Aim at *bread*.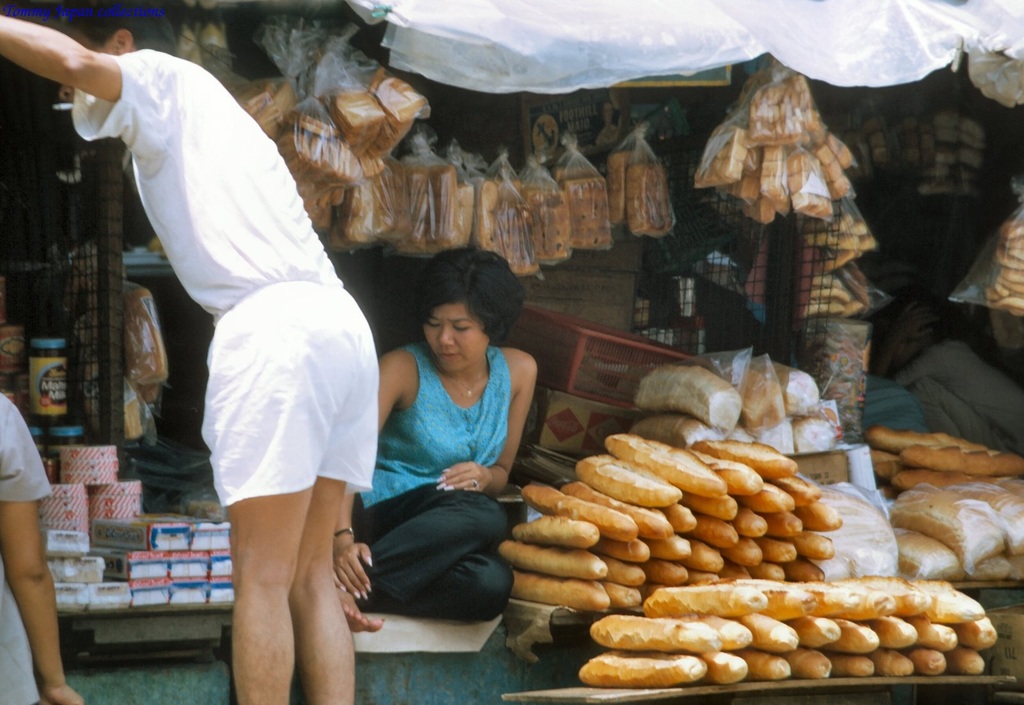
Aimed at <box>144,389,160,405</box>.
